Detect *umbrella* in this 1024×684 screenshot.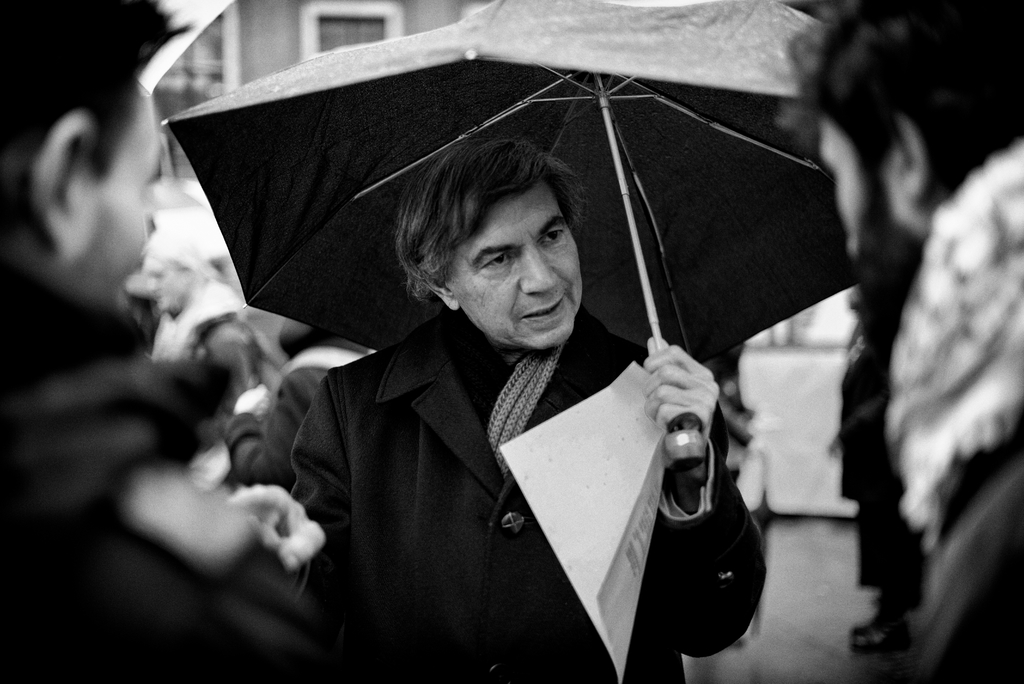
Detection: [159,0,854,434].
